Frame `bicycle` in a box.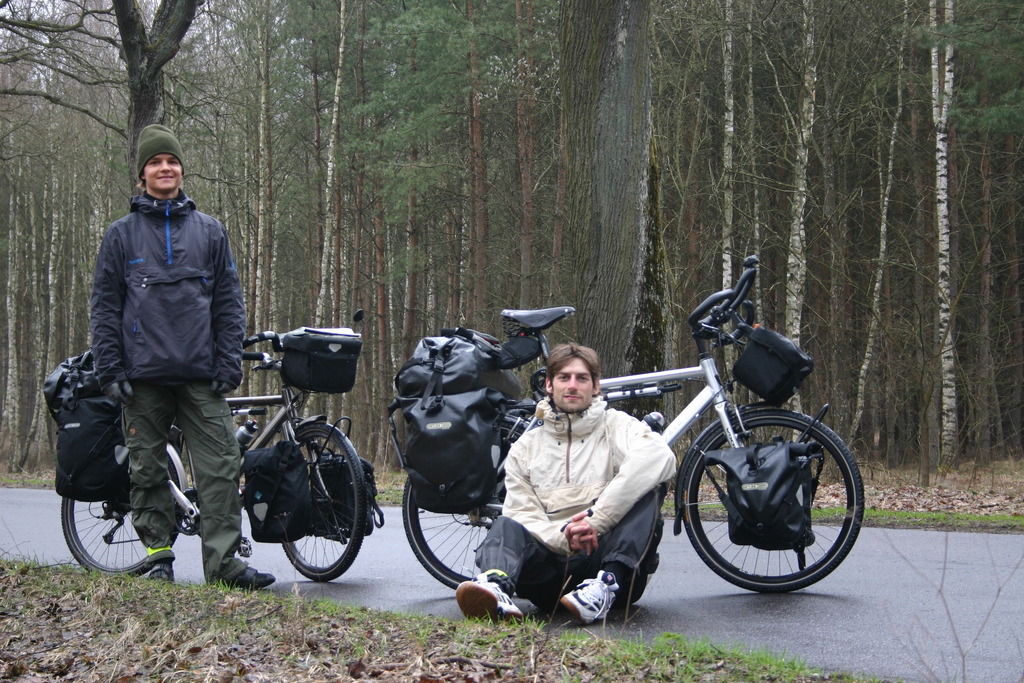
crop(396, 243, 861, 591).
